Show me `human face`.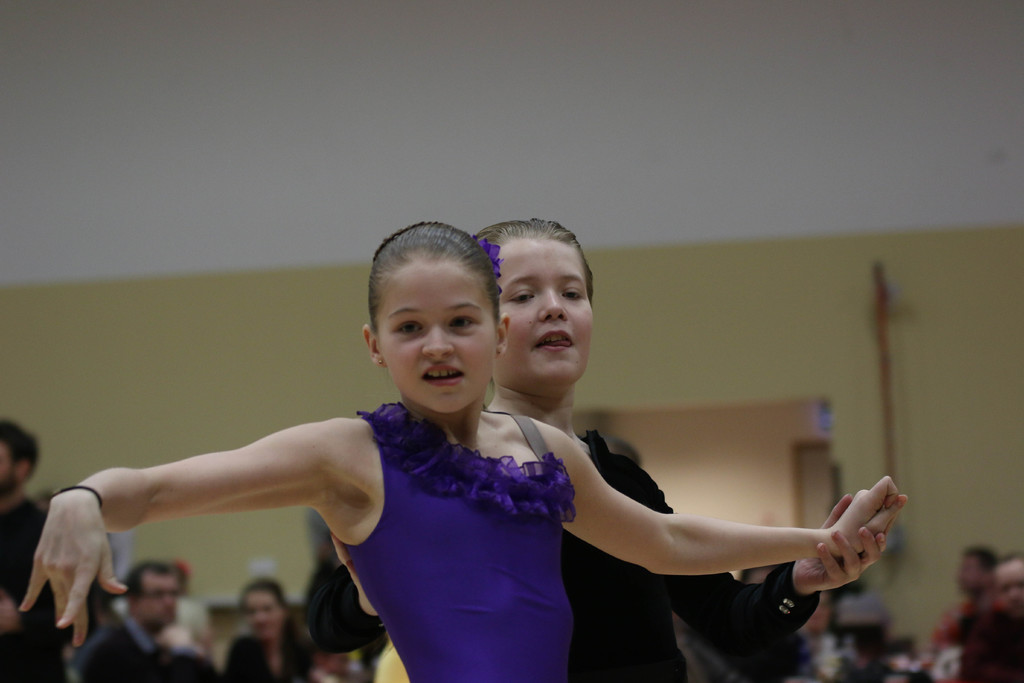
`human face` is here: {"x1": 378, "y1": 264, "x2": 497, "y2": 410}.
